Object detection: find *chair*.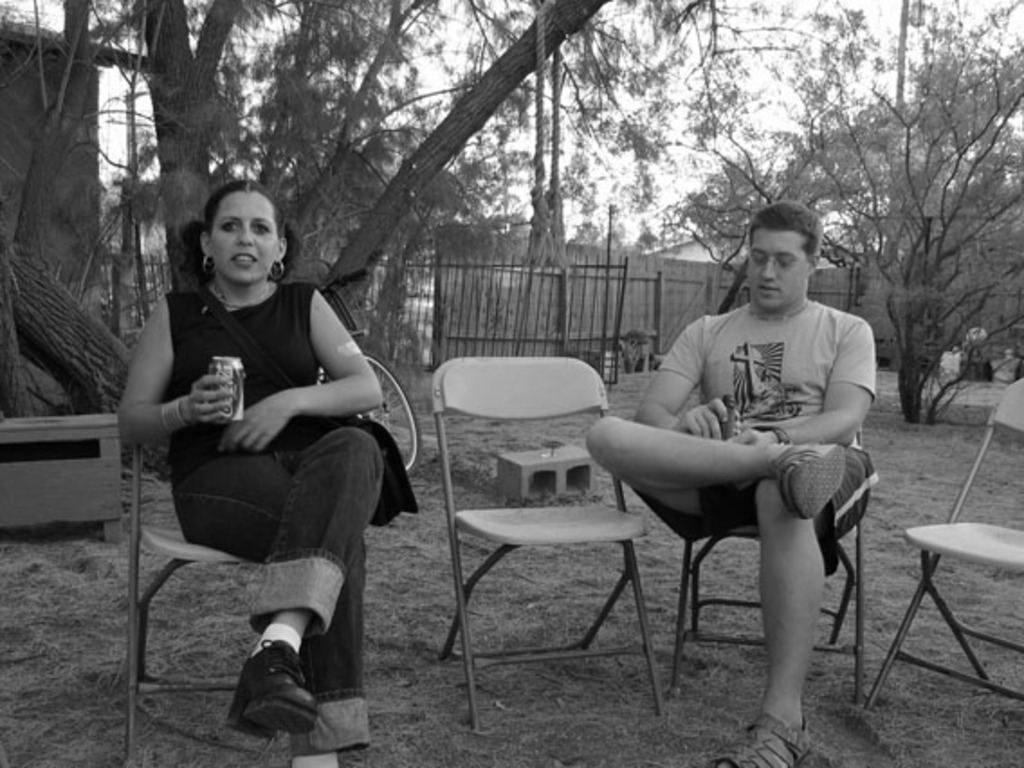
(862, 377, 1022, 712).
